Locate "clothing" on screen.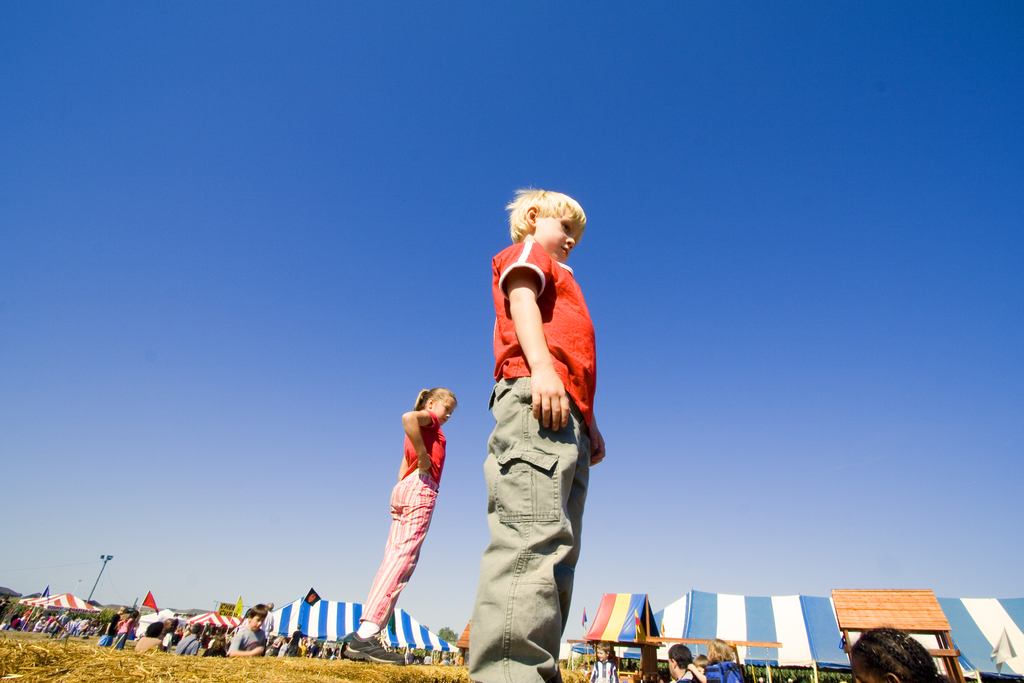
On screen at x1=121 y1=618 x2=136 y2=646.
